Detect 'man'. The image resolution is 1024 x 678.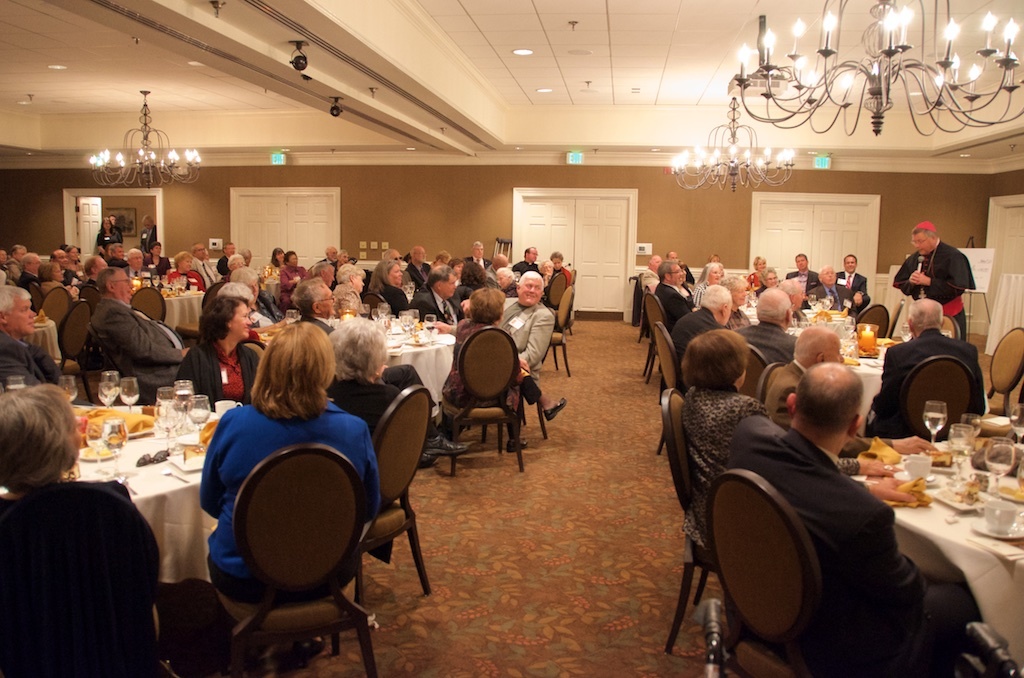
641 256 666 295.
